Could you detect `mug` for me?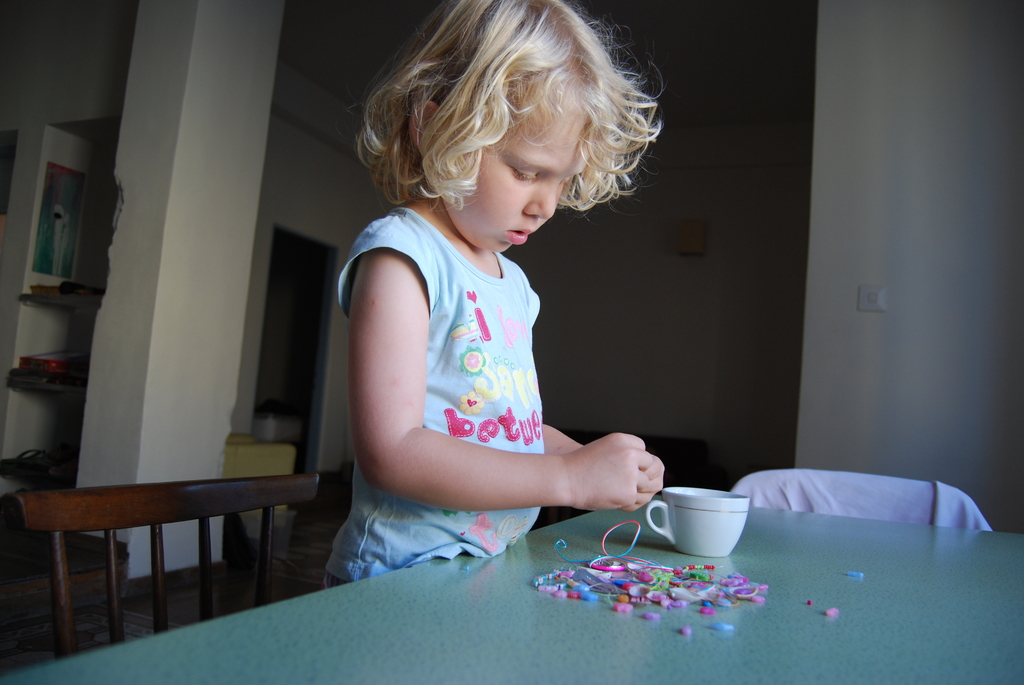
Detection result: bbox=[644, 489, 748, 555].
